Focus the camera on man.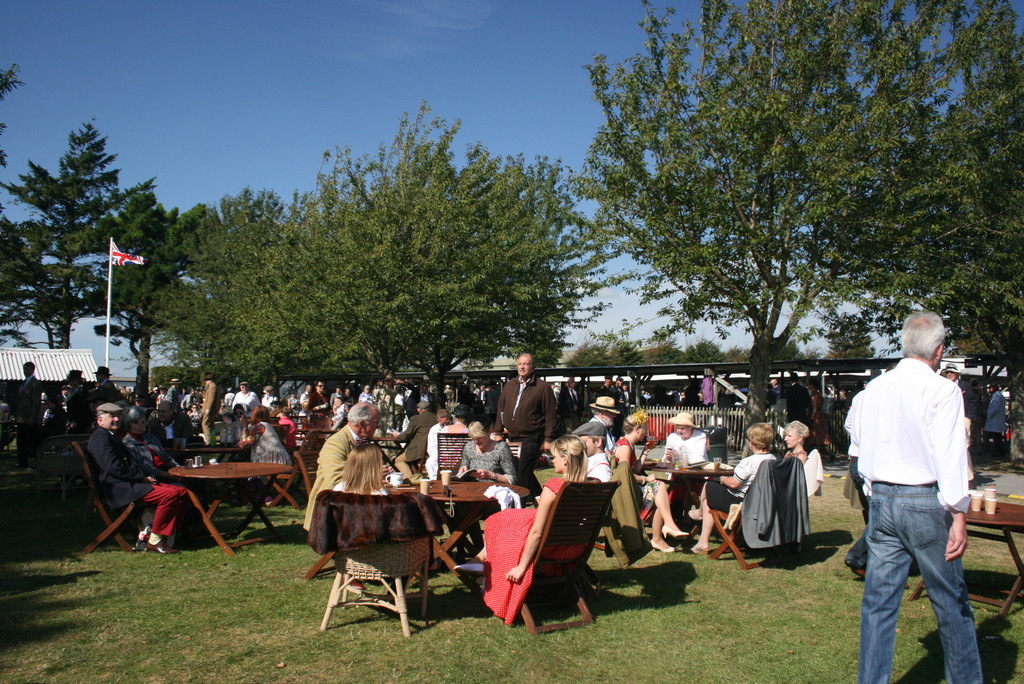
Focus region: (x1=92, y1=368, x2=115, y2=390).
